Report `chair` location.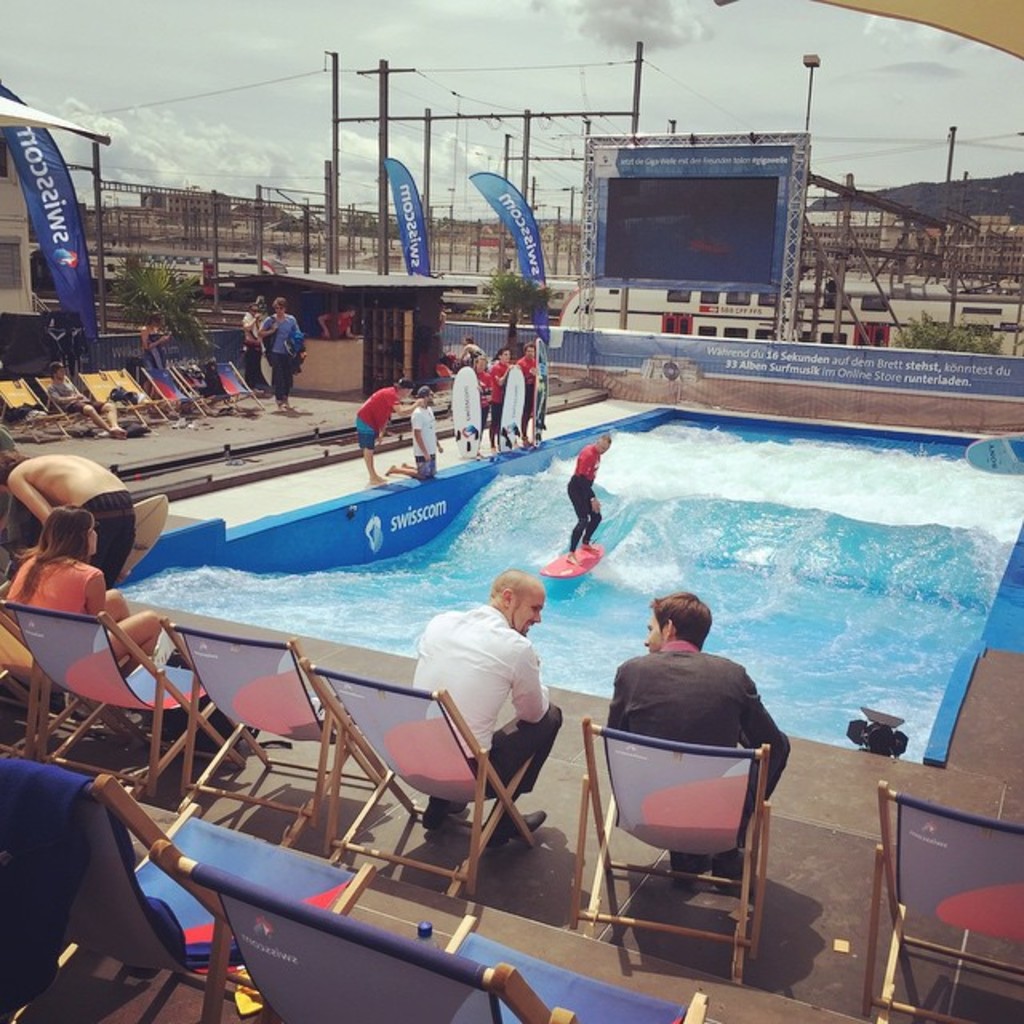
Report: 77, 370, 146, 432.
